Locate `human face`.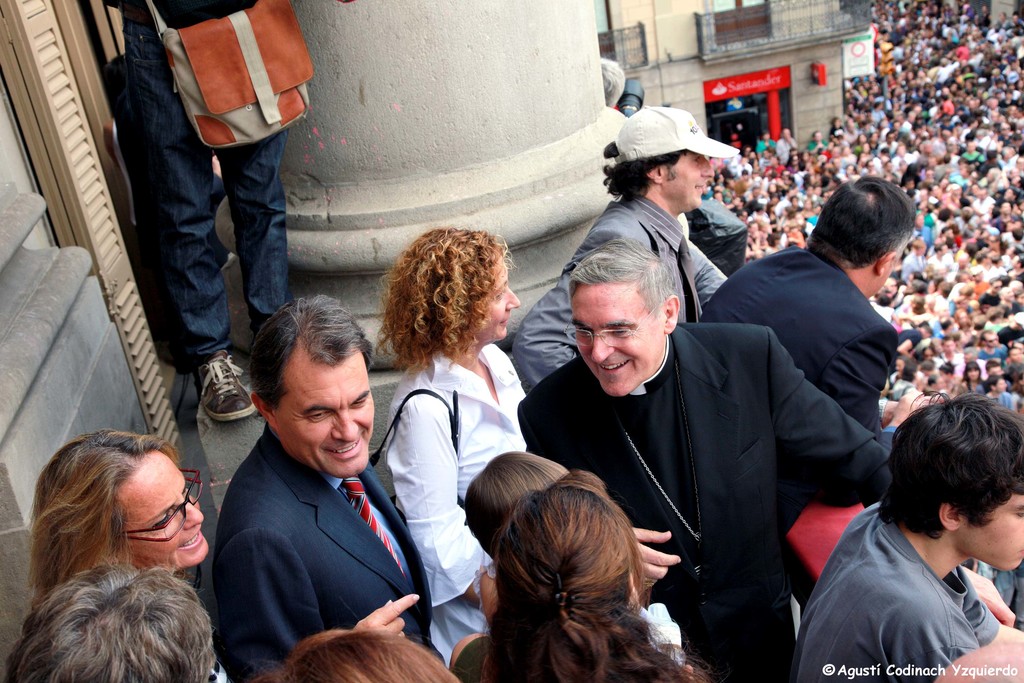
Bounding box: bbox(479, 265, 523, 340).
